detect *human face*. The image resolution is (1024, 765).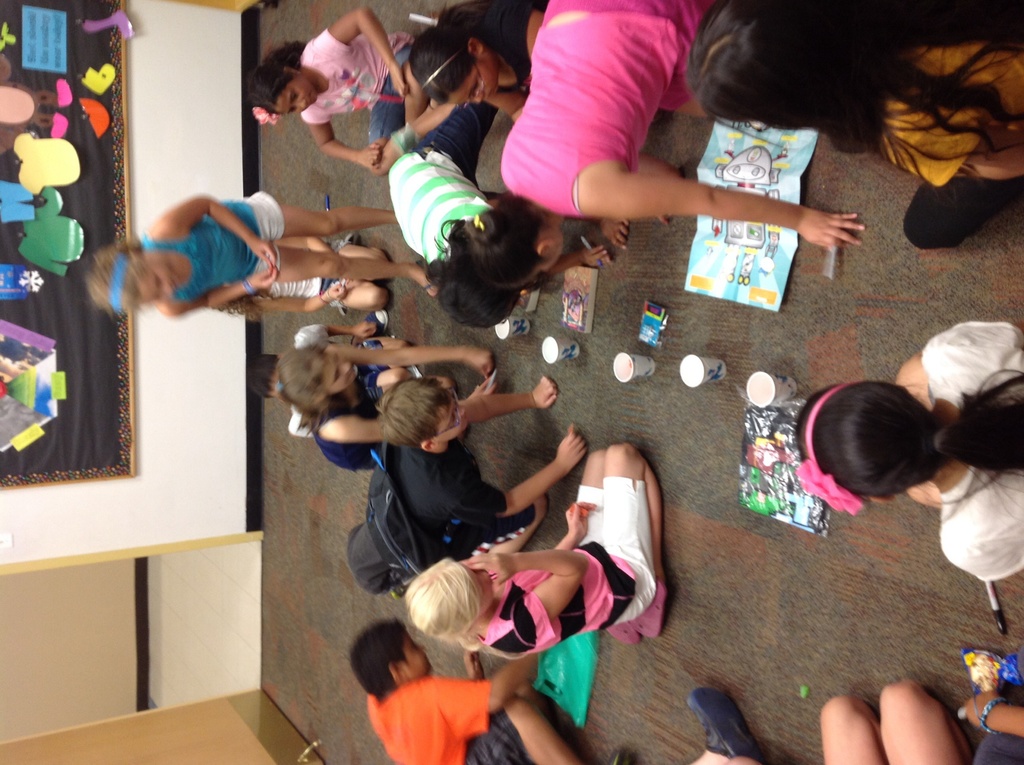
x1=276 y1=75 x2=317 y2=113.
